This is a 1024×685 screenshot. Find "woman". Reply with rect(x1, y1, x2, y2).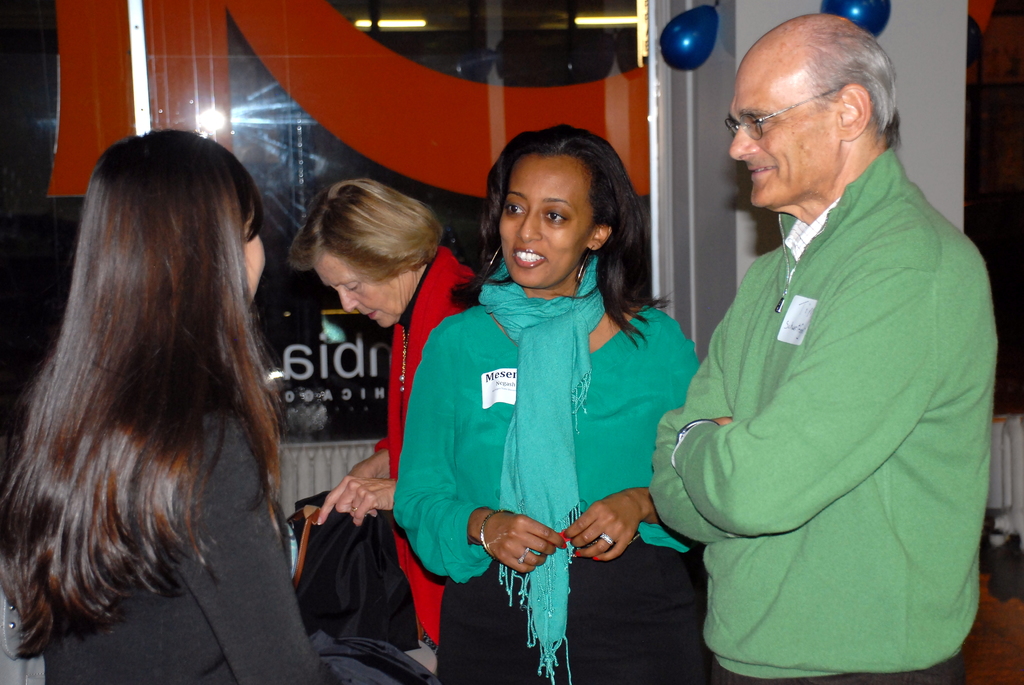
rect(290, 178, 477, 649).
